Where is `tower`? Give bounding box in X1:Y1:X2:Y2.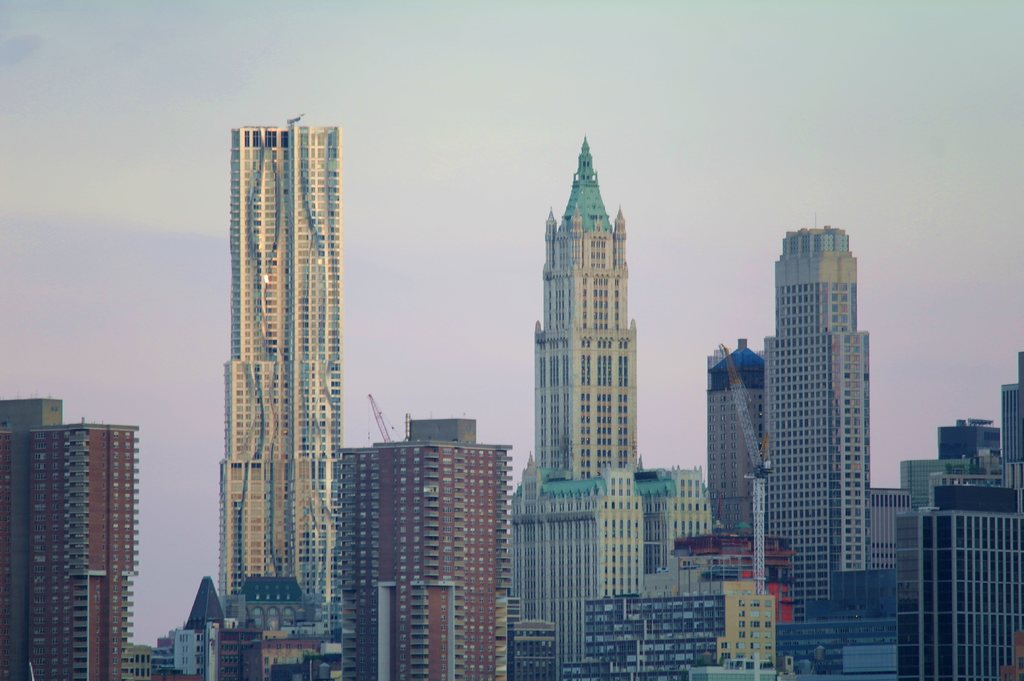
0:394:79:680.
